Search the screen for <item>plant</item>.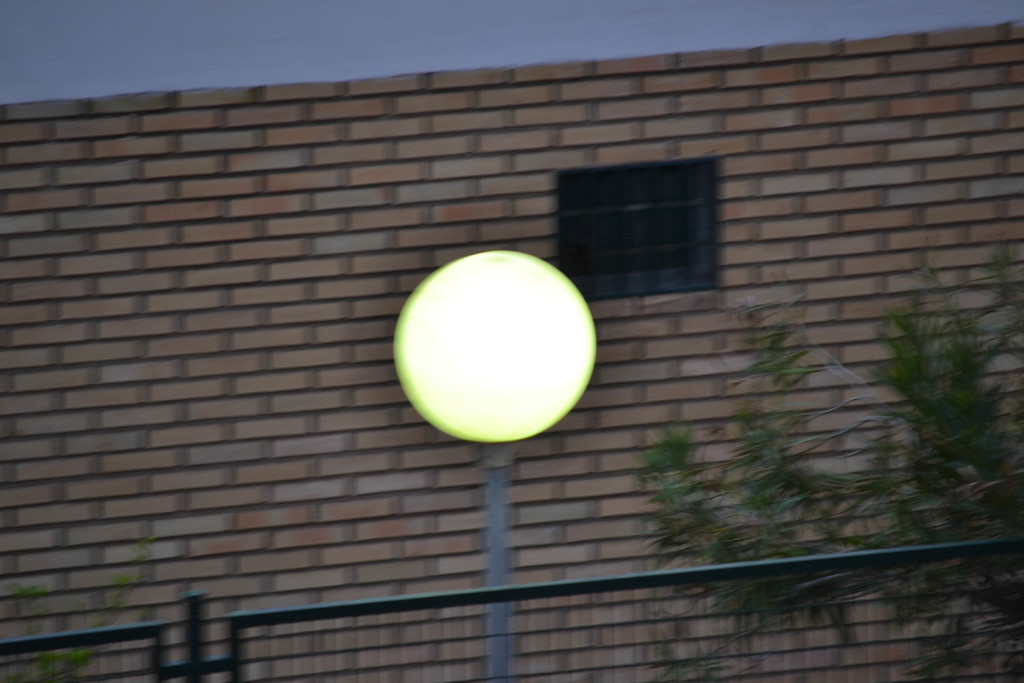
Found at box=[0, 534, 154, 682].
